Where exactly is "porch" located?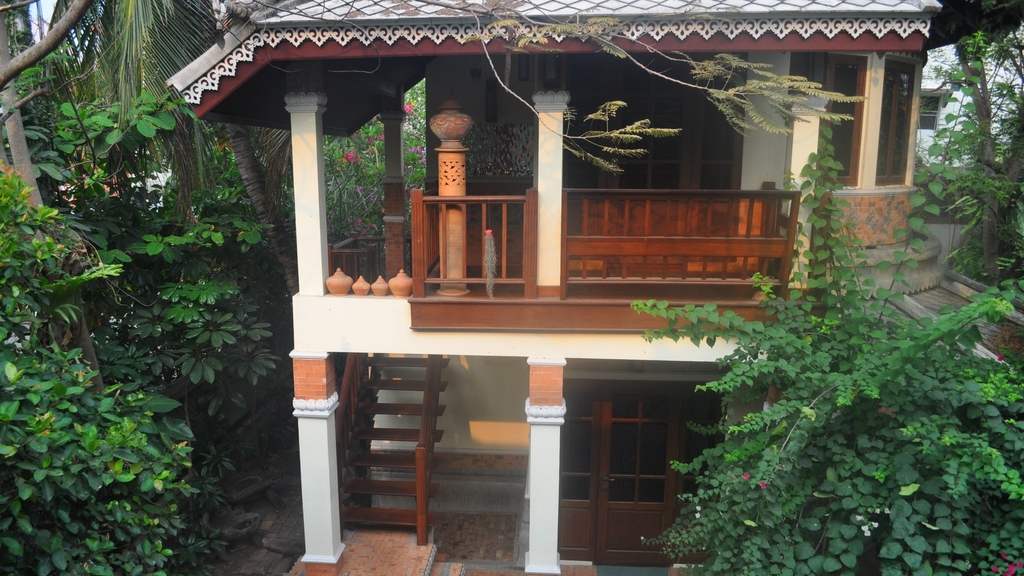
Its bounding box is crop(342, 367, 797, 575).
